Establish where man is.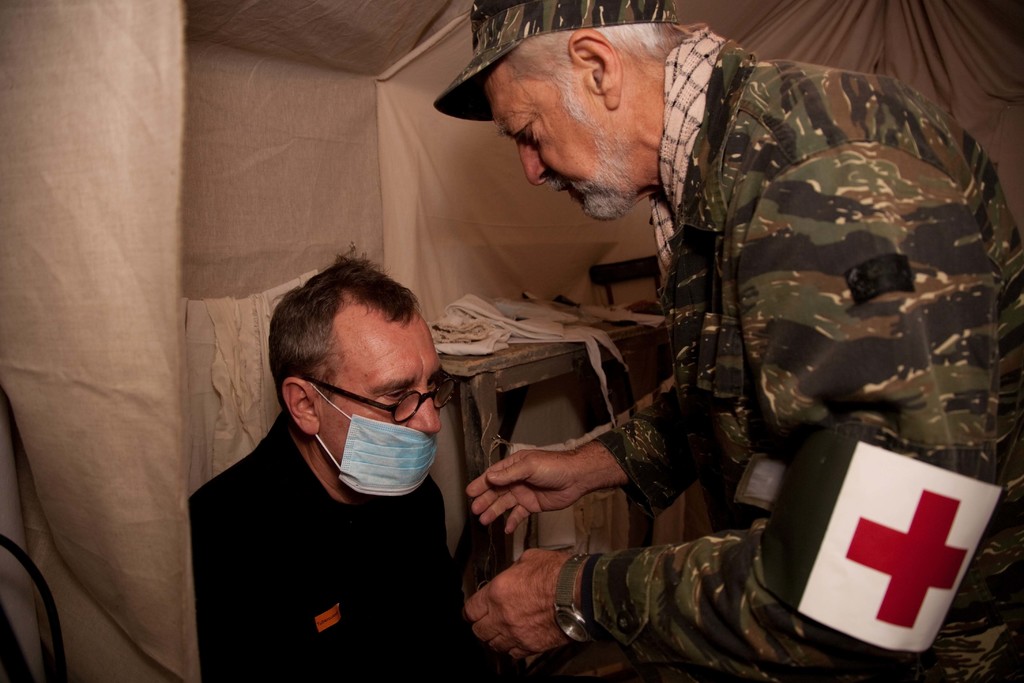
Established at x1=435, y1=0, x2=1023, y2=682.
